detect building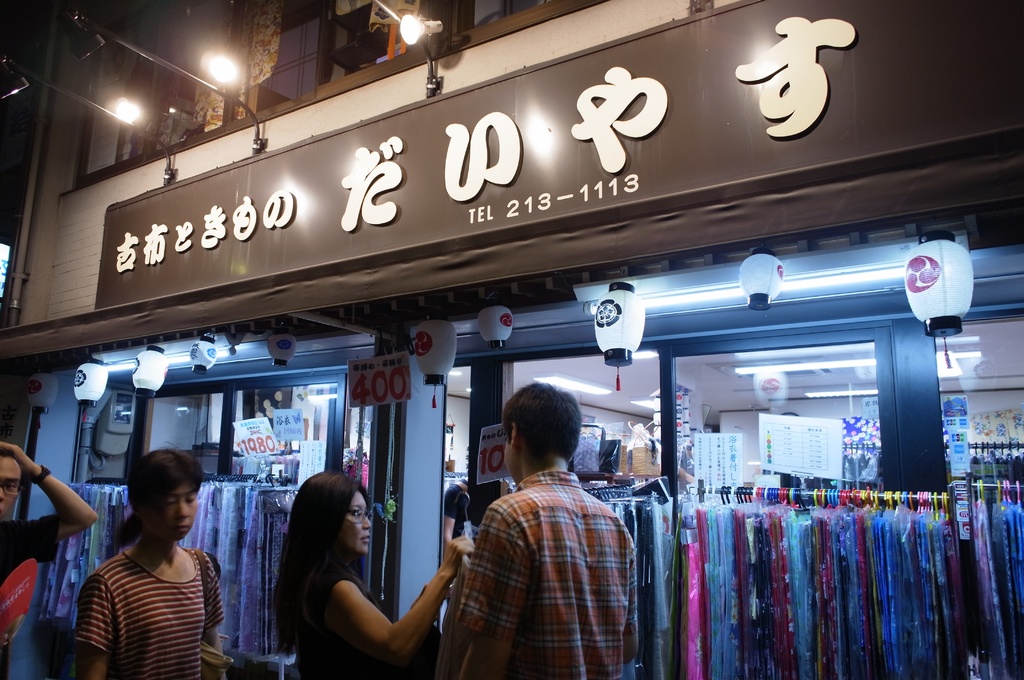
x1=0 y1=0 x2=1023 y2=679
